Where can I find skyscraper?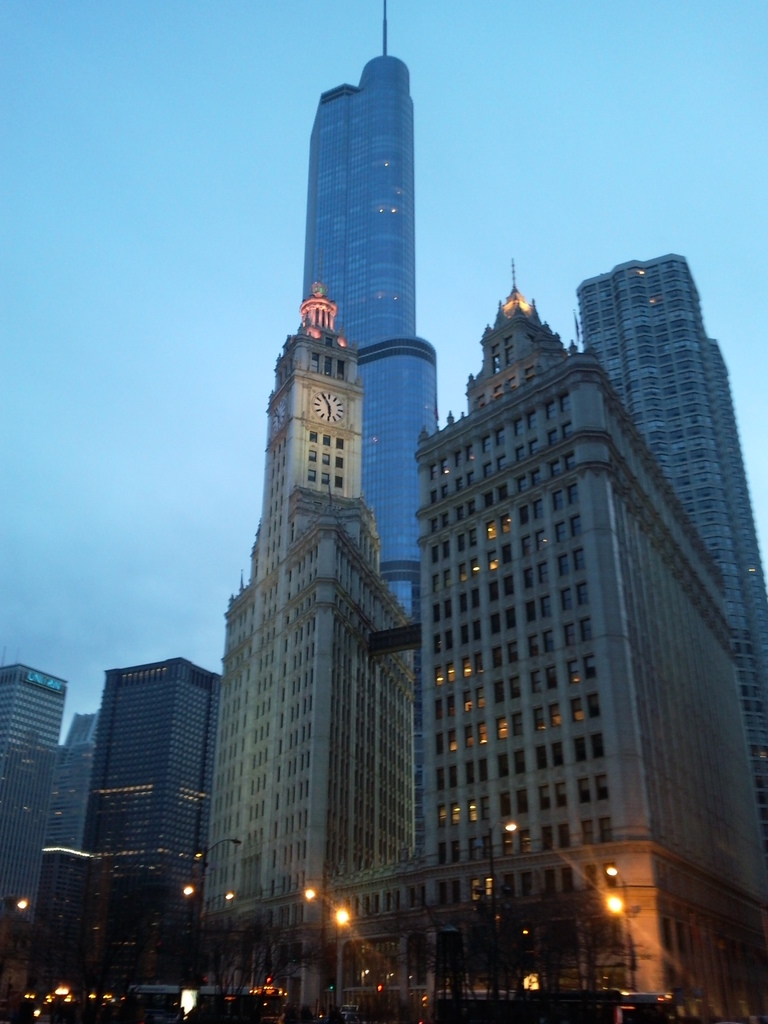
You can find it at detection(0, 664, 72, 931).
